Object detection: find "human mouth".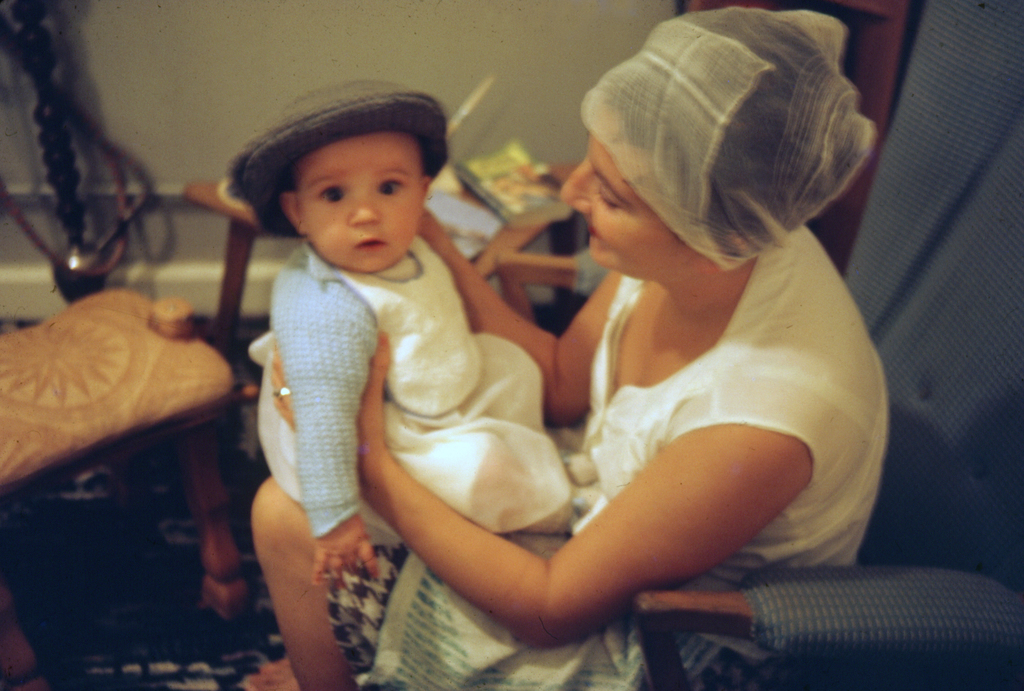
[584,220,598,239].
